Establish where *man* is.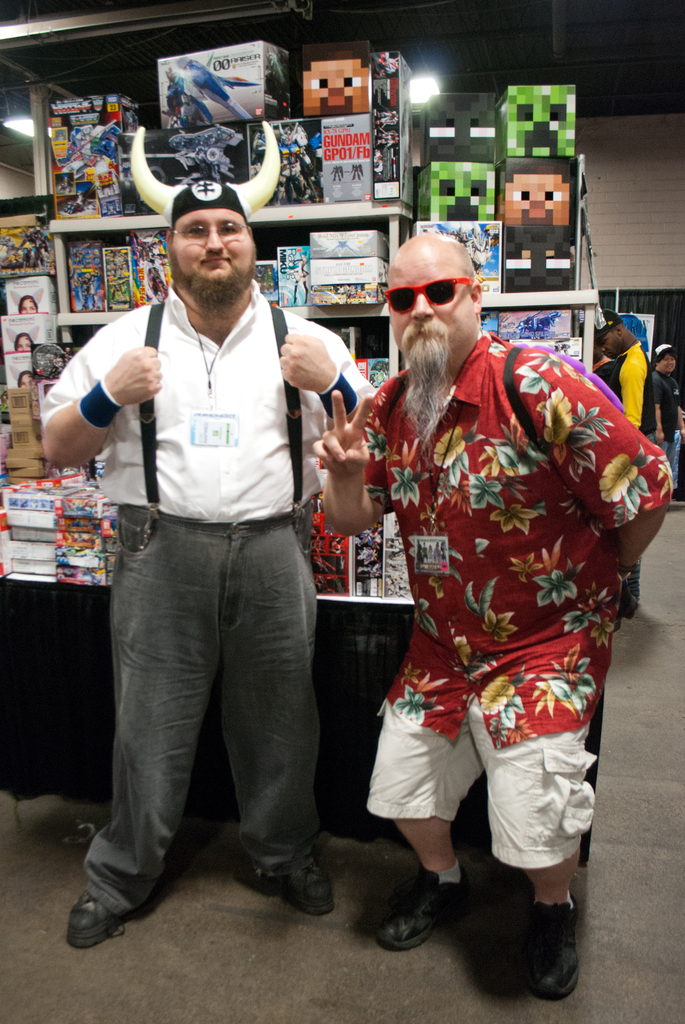
Established at bbox=[75, 60, 376, 943].
